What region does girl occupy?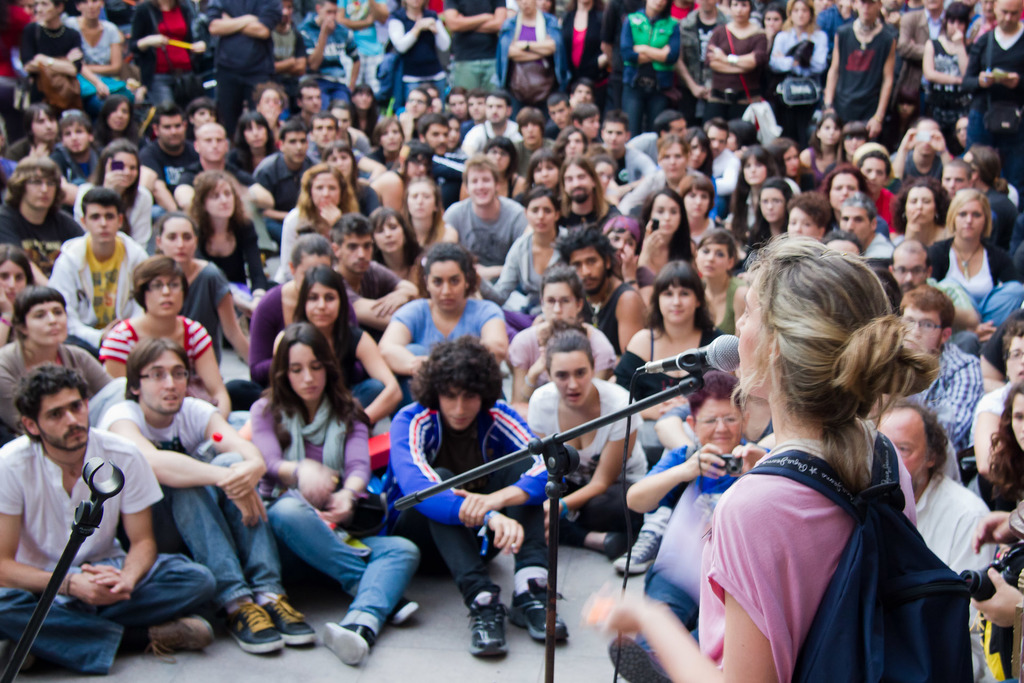
bbox=(371, 113, 404, 179).
